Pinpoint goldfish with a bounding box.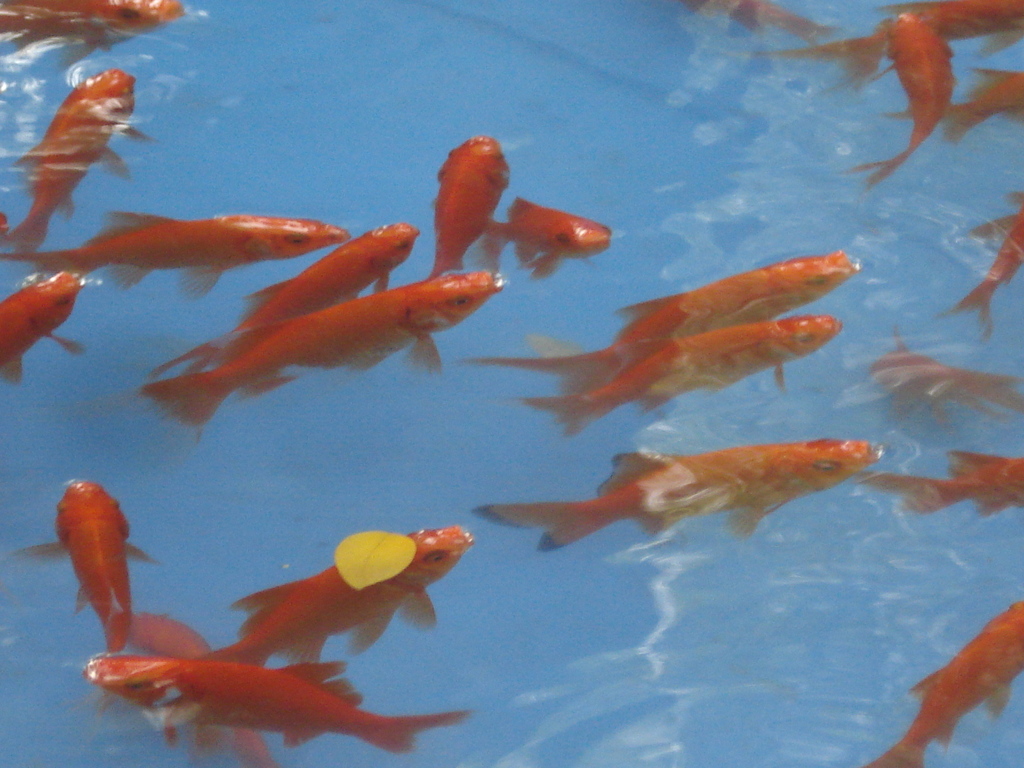
(755,0,1023,85).
